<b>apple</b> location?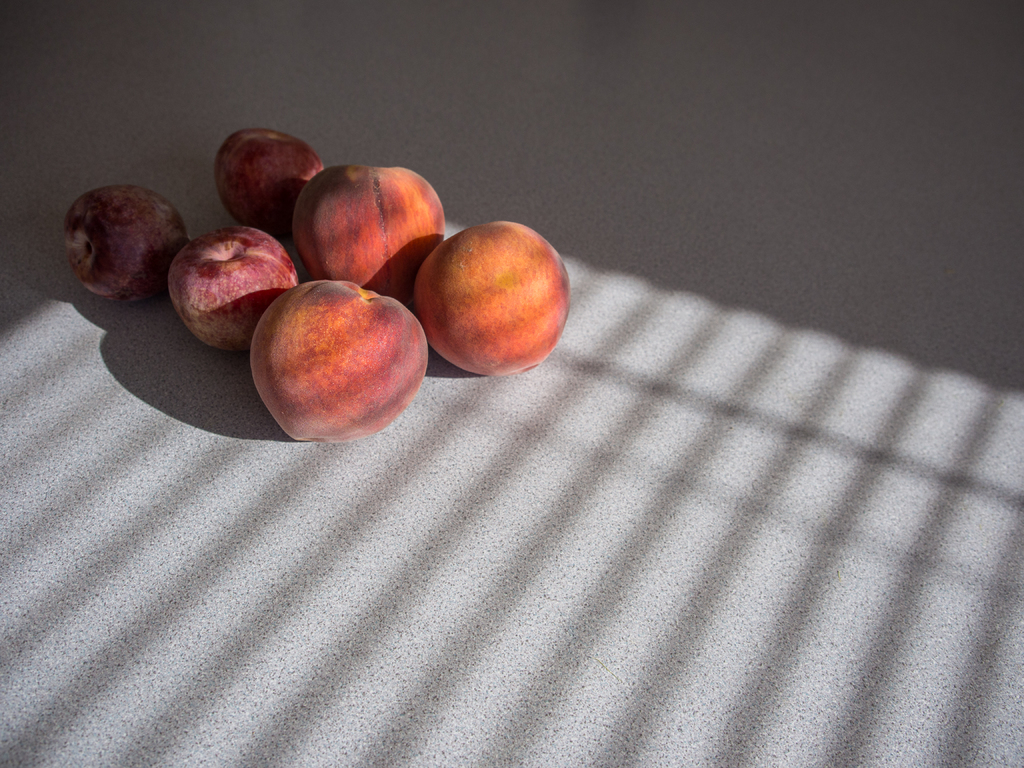
select_region(290, 161, 449, 301)
